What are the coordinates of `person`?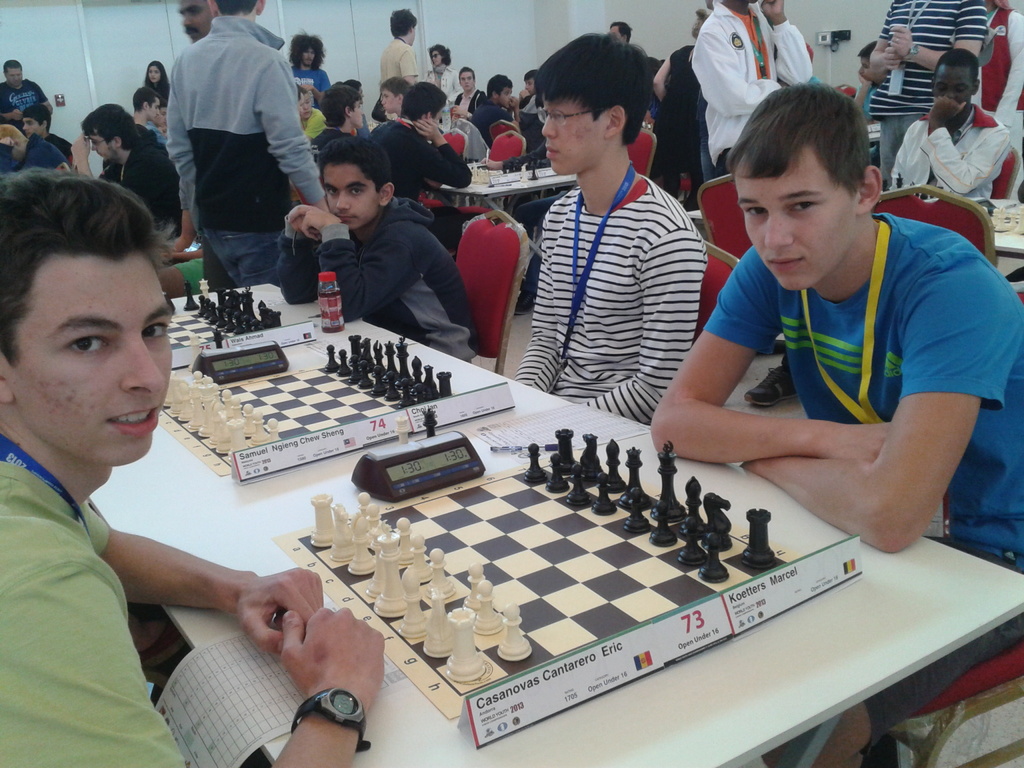
520/32/710/431.
